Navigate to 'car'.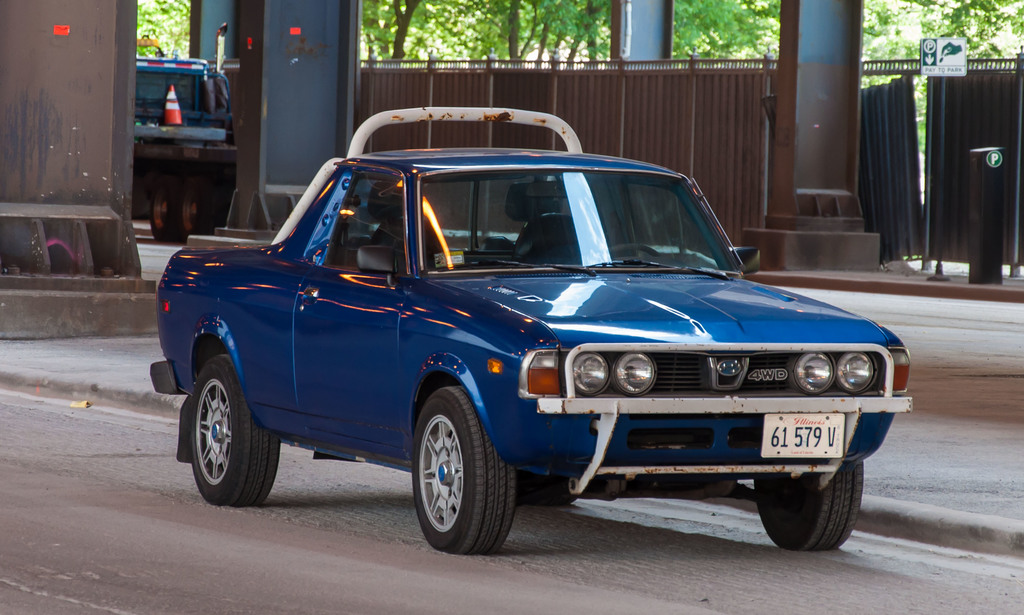
Navigation target: [x1=129, y1=50, x2=227, y2=141].
